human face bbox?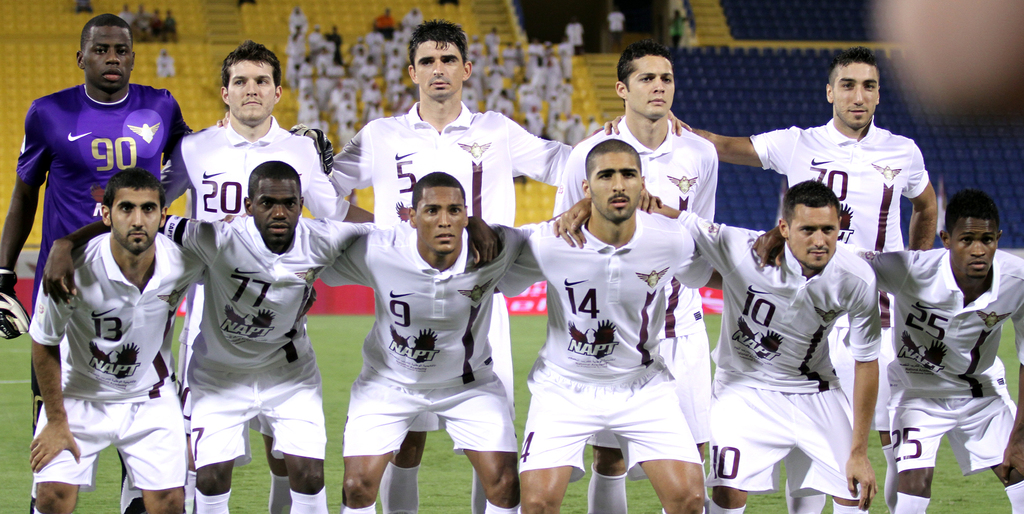
x1=833 y1=62 x2=879 y2=129
